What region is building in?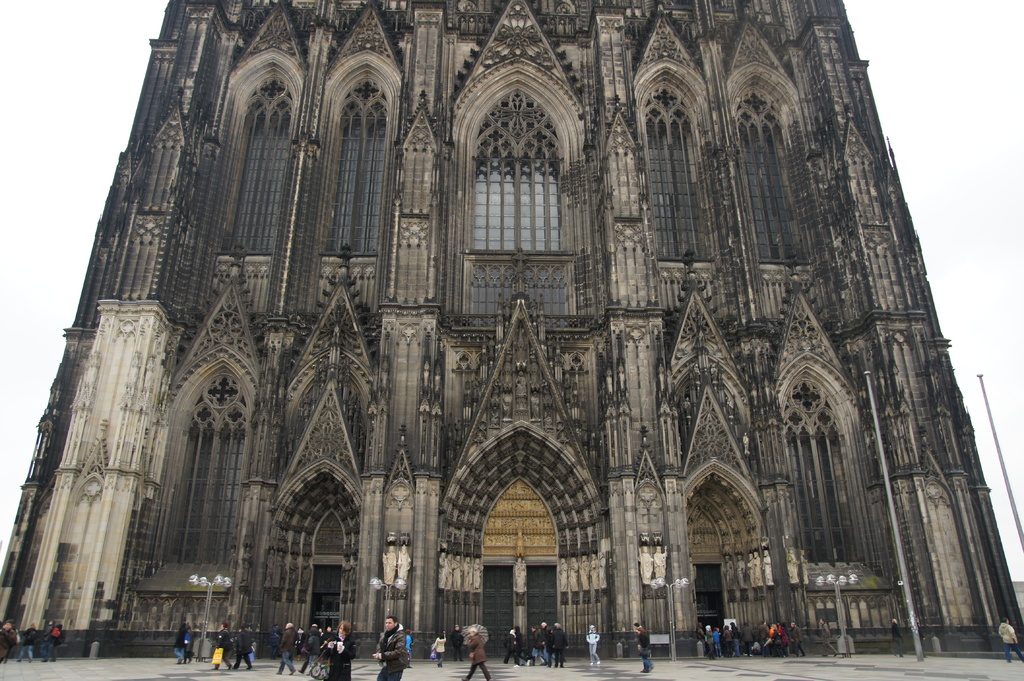
bbox(0, 0, 1023, 663).
